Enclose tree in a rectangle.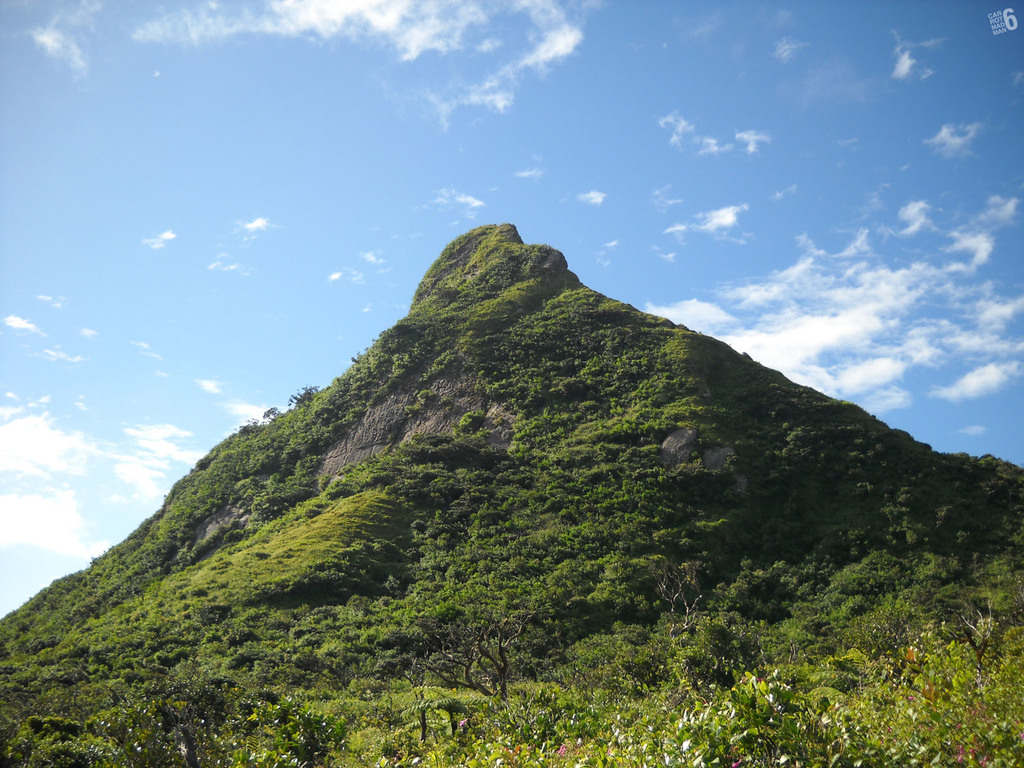
[415, 604, 532, 701].
